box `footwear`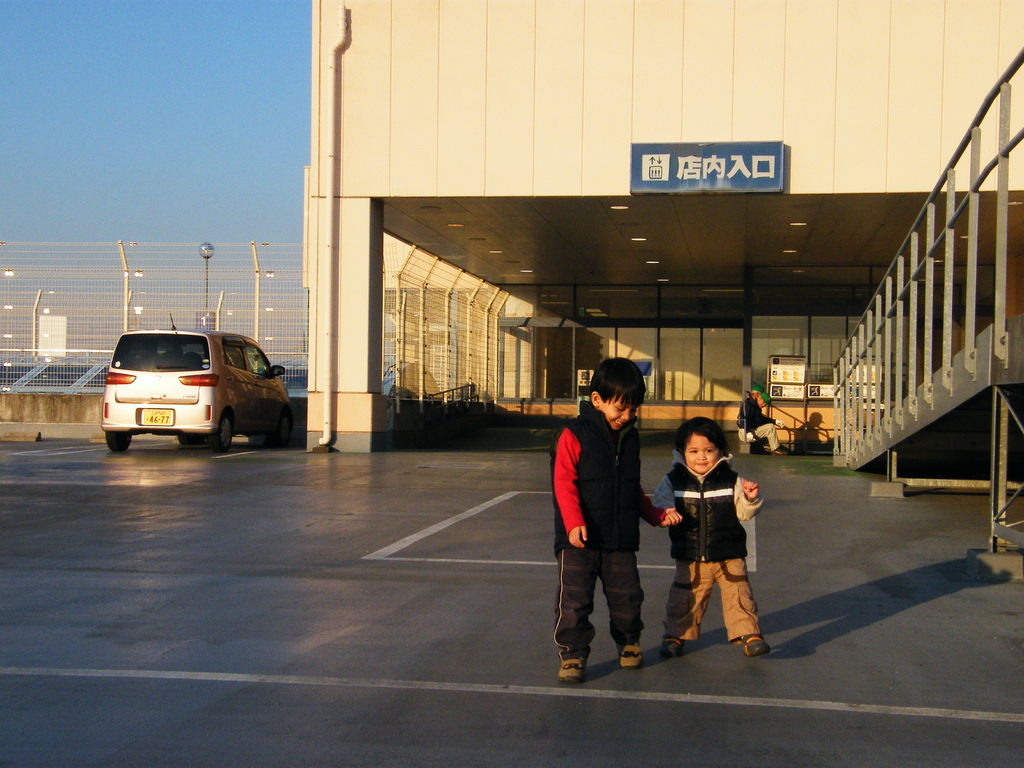
bbox=(738, 628, 769, 658)
